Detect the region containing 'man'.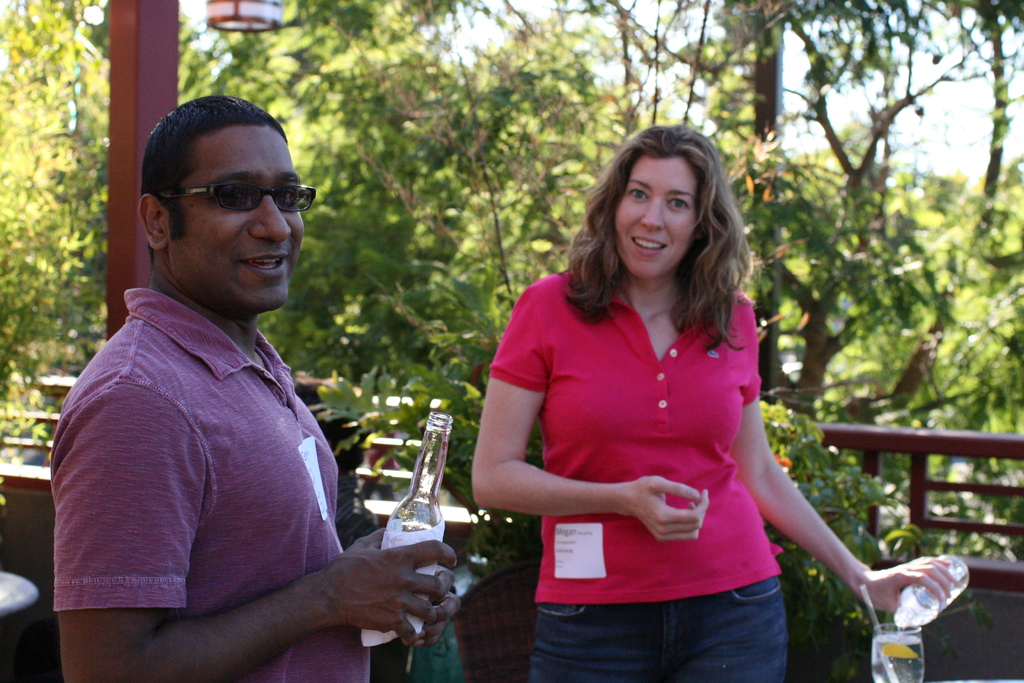
x1=48, y1=90, x2=417, y2=680.
